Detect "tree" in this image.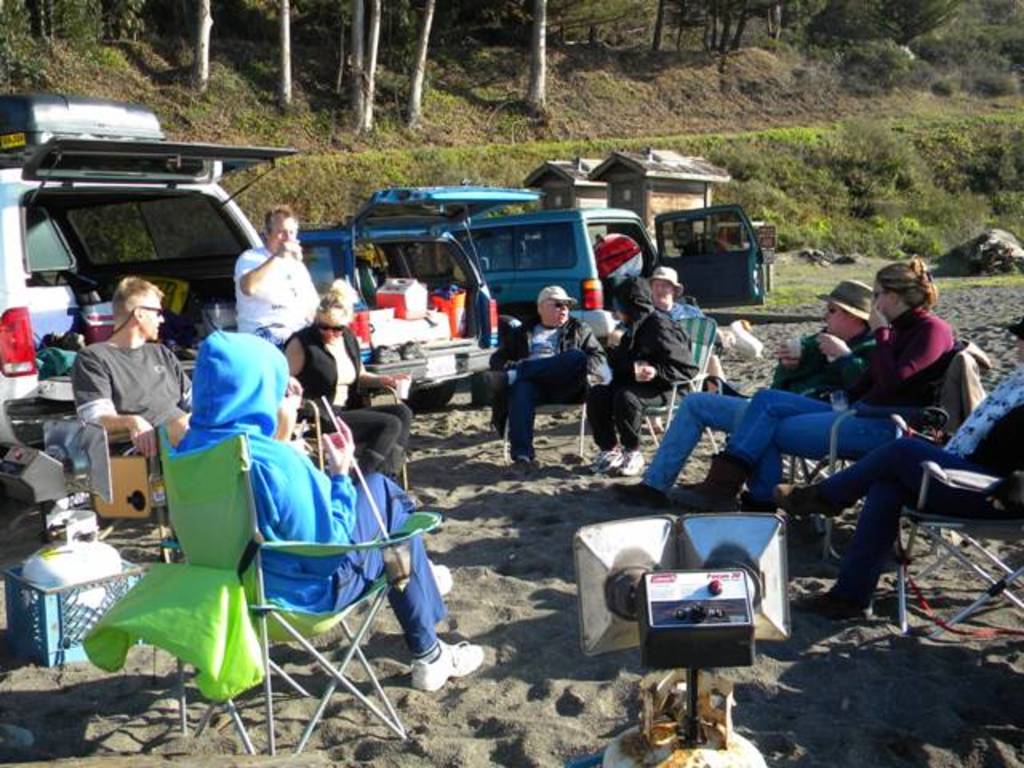
Detection: left=274, top=0, right=294, bottom=114.
